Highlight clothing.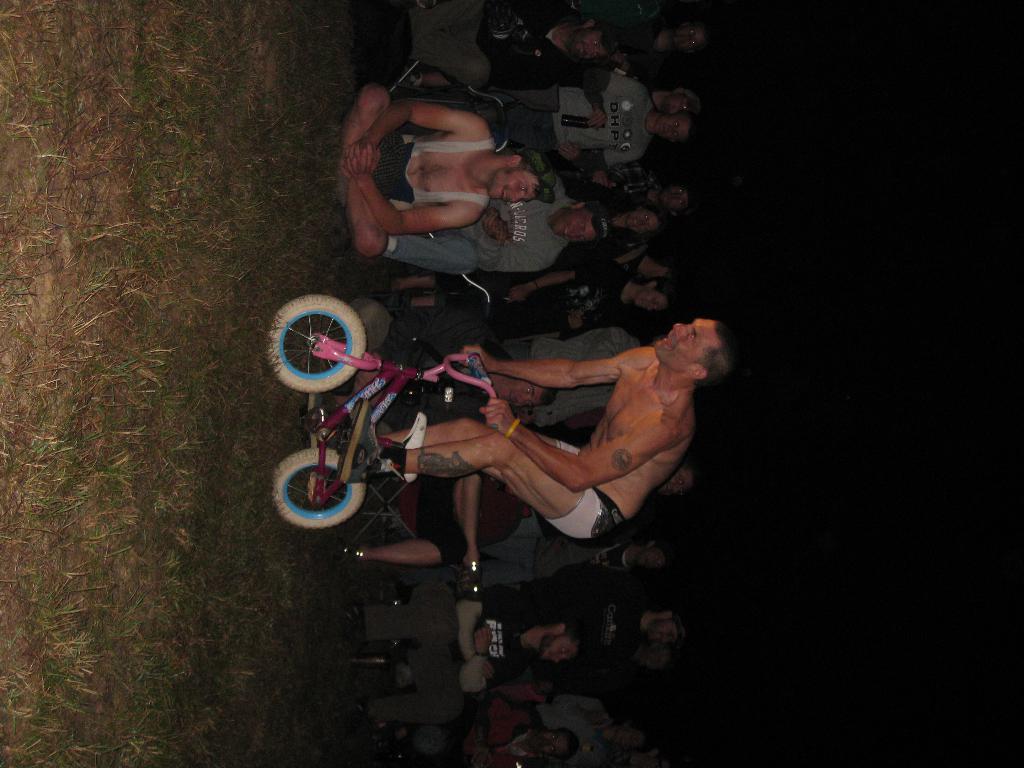
Highlighted region: bbox=[481, 13, 579, 85].
